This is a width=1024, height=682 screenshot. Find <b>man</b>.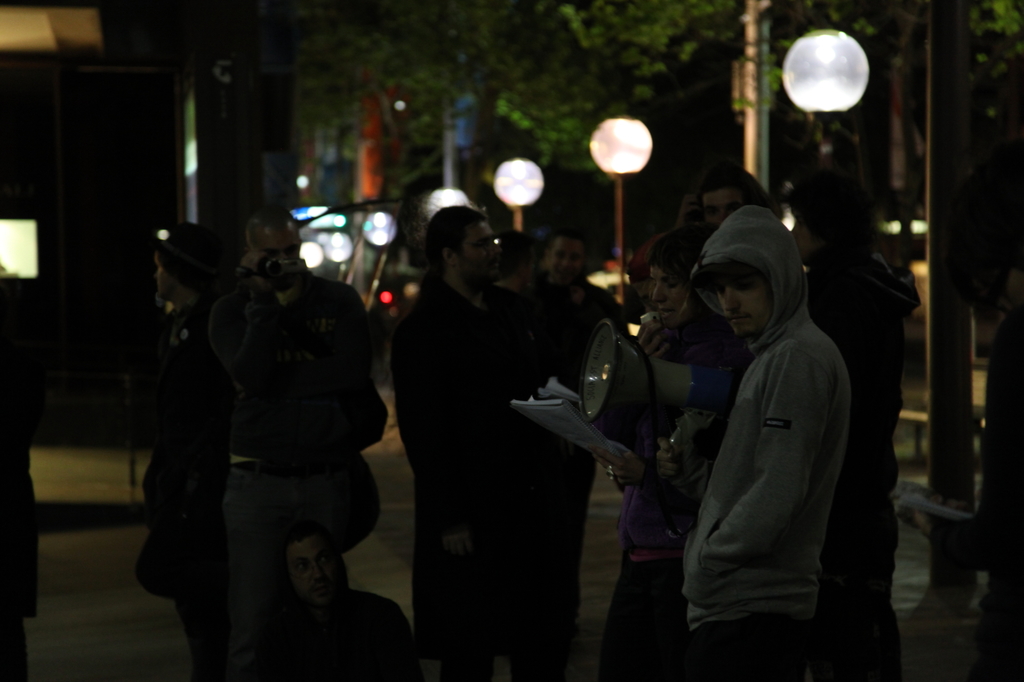
Bounding box: detection(252, 532, 420, 681).
